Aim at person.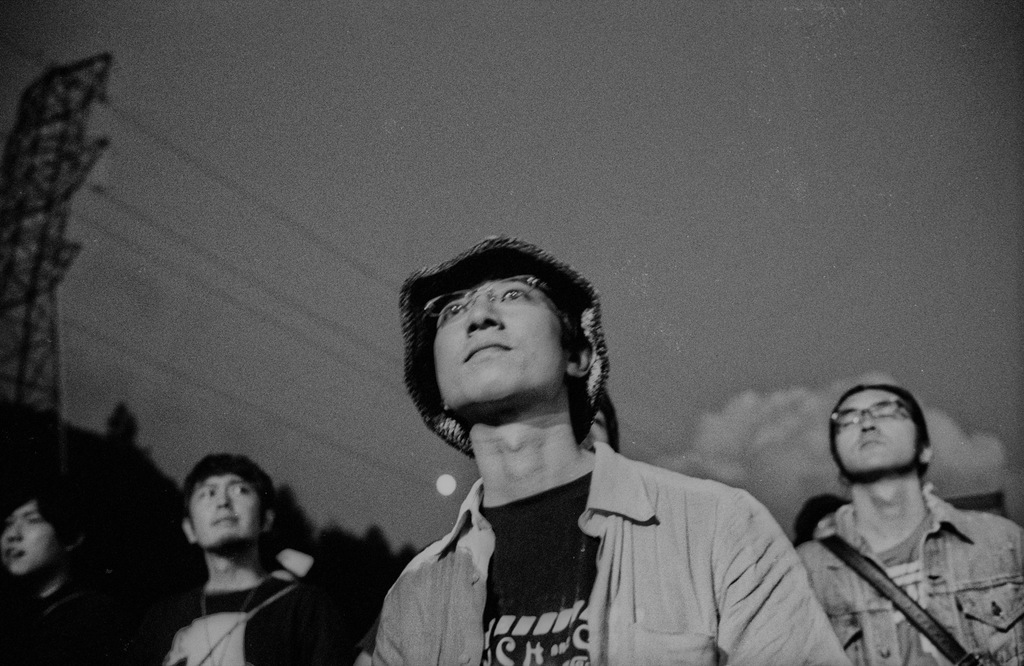
Aimed at (0, 475, 144, 665).
